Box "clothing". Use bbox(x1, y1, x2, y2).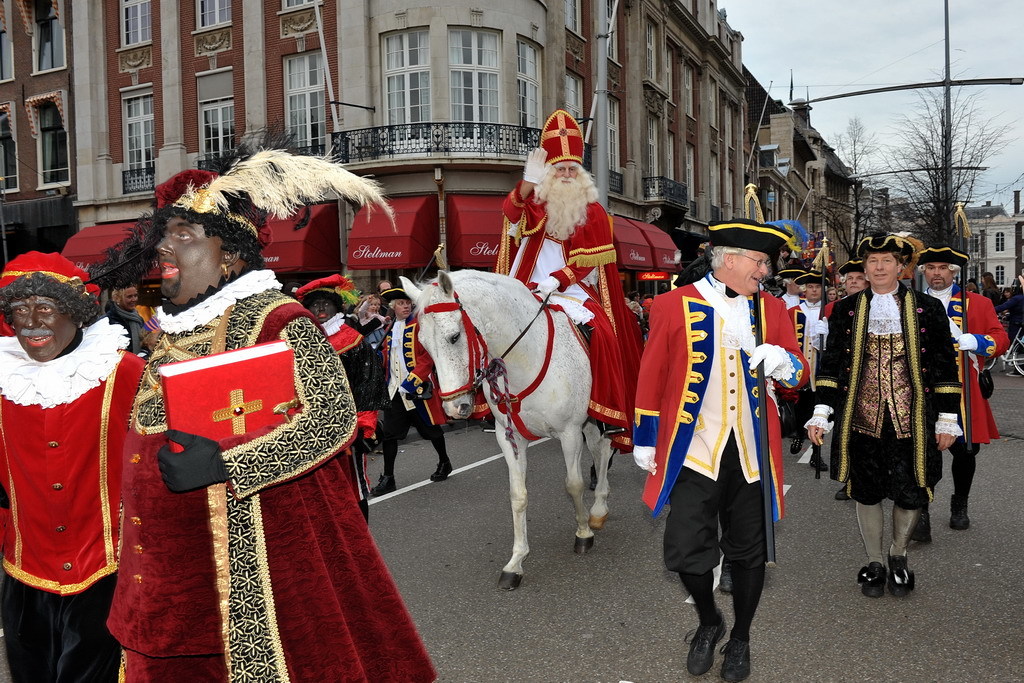
bbox(637, 267, 811, 578).
